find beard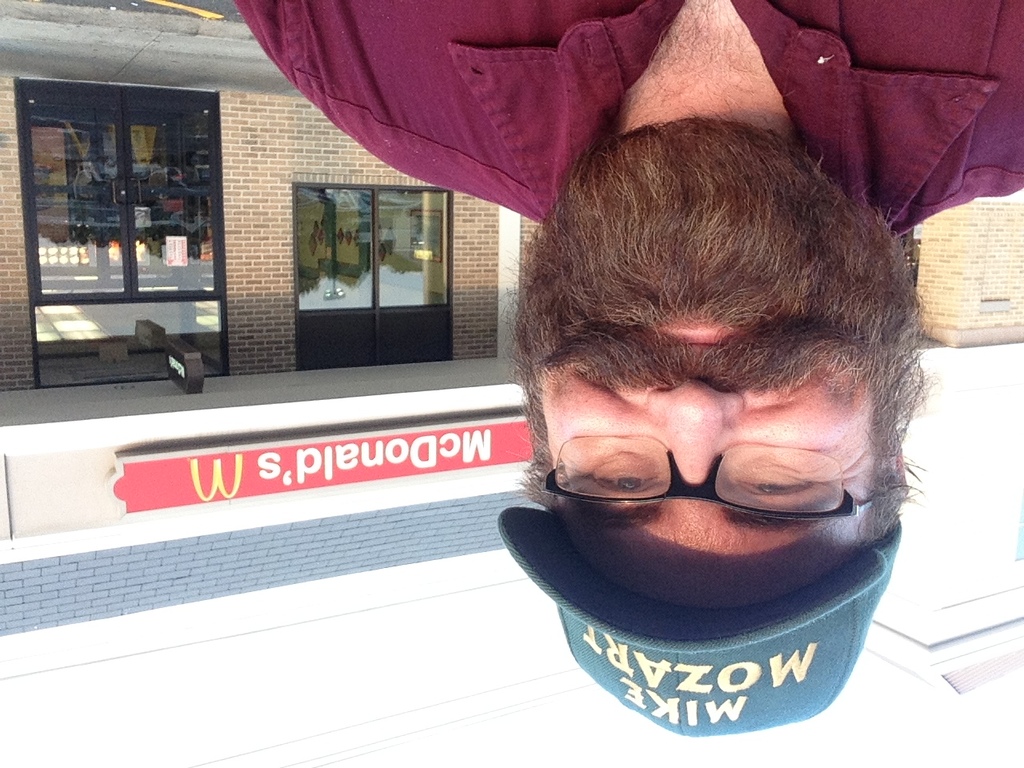
locate(541, 112, 946, 469)
